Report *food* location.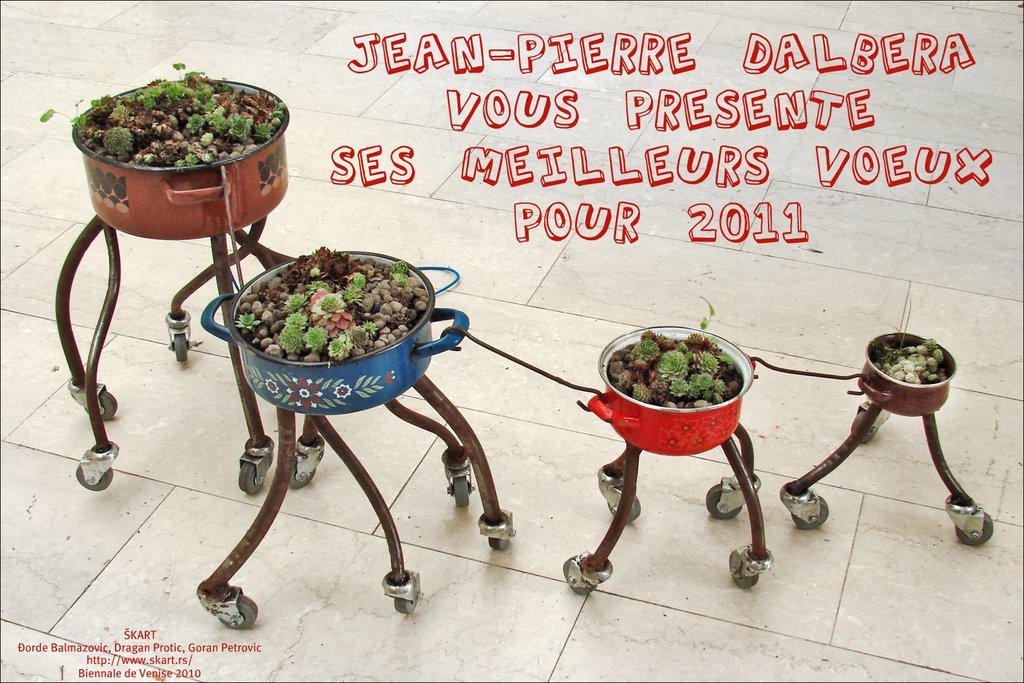
Report: 219 243 431 375.
